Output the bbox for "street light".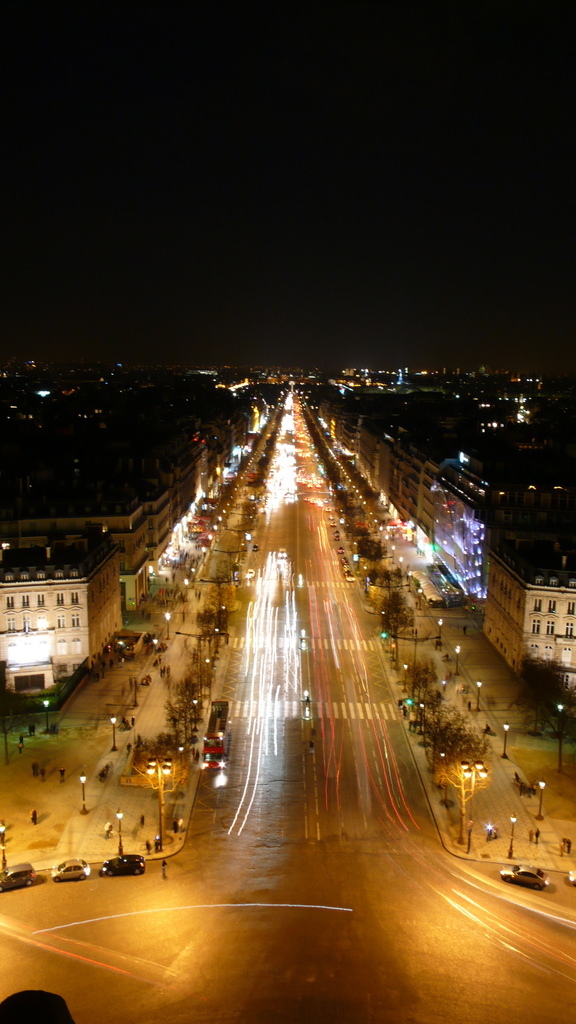
[left=392, top=541, right=396, bottom=566].
